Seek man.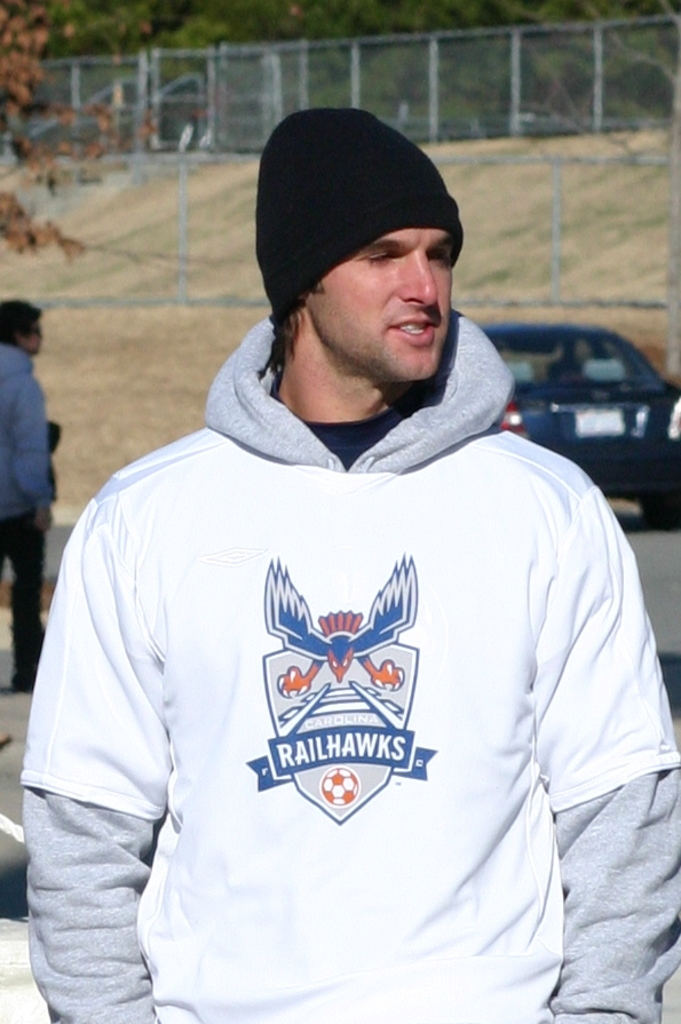
bbox=(25, 96, 680, 1023).
